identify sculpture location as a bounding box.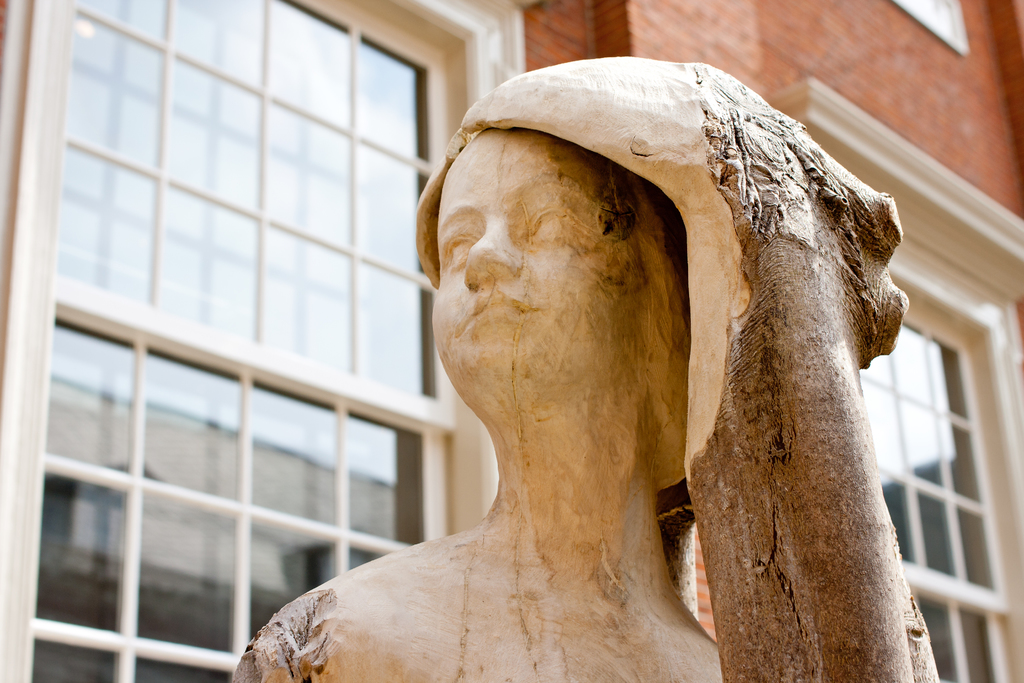
(left=221, top=62, right=936, bottom=682).
